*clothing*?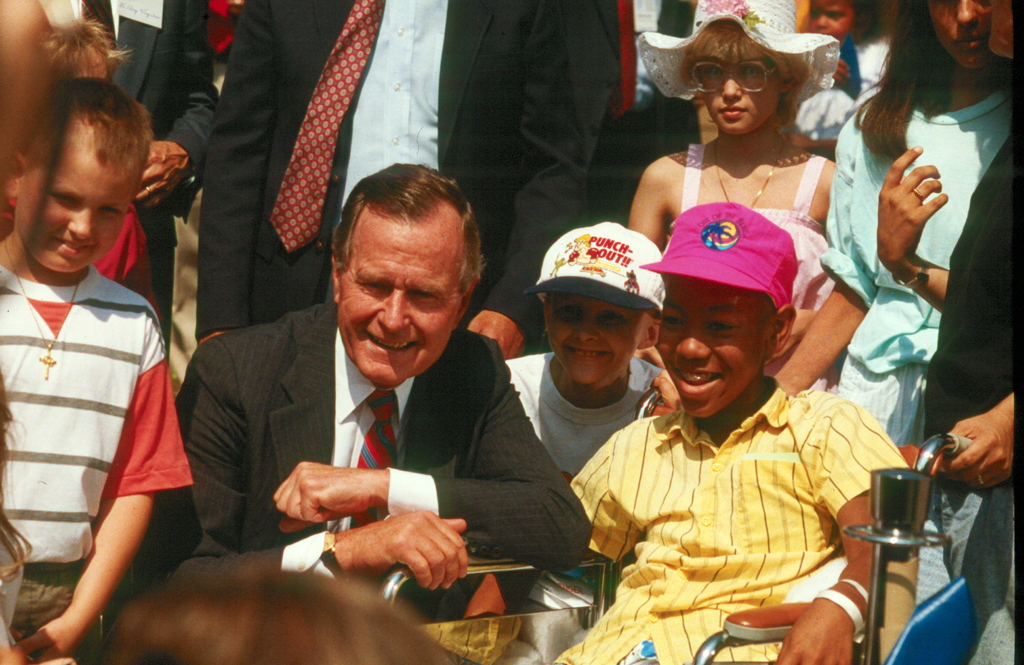
<region>818, 84, 1000, 457</region>
